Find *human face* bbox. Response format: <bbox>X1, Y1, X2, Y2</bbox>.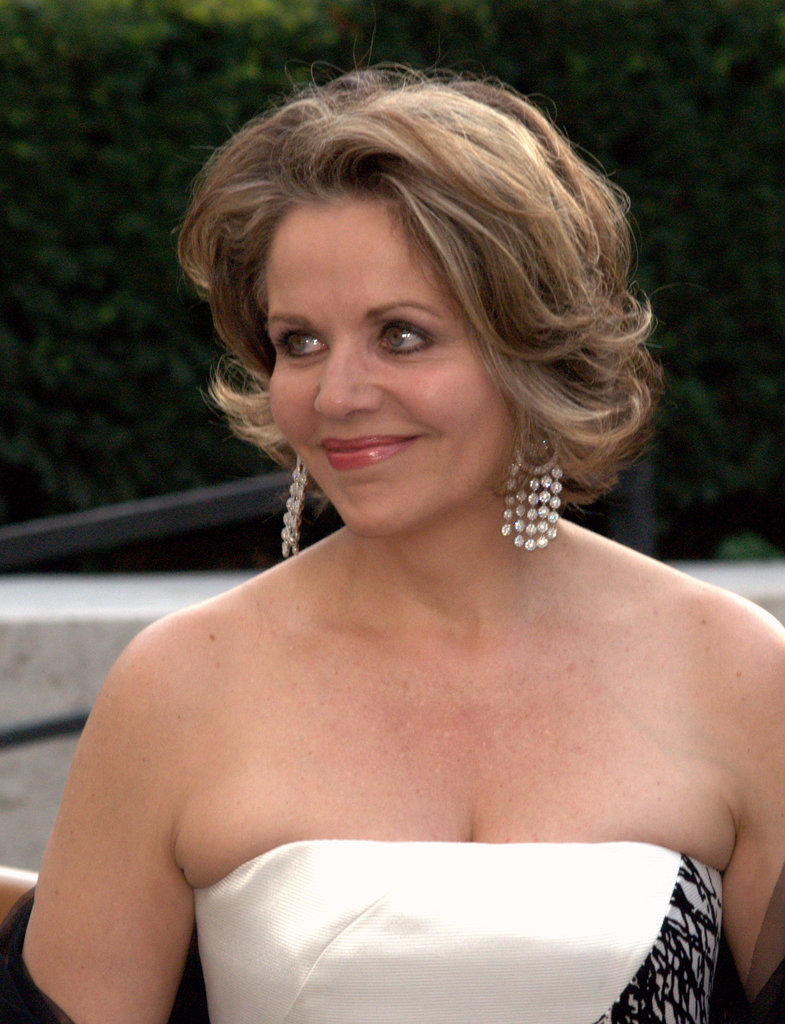
<bbox>270, 195, 518, 538</bbox>.
